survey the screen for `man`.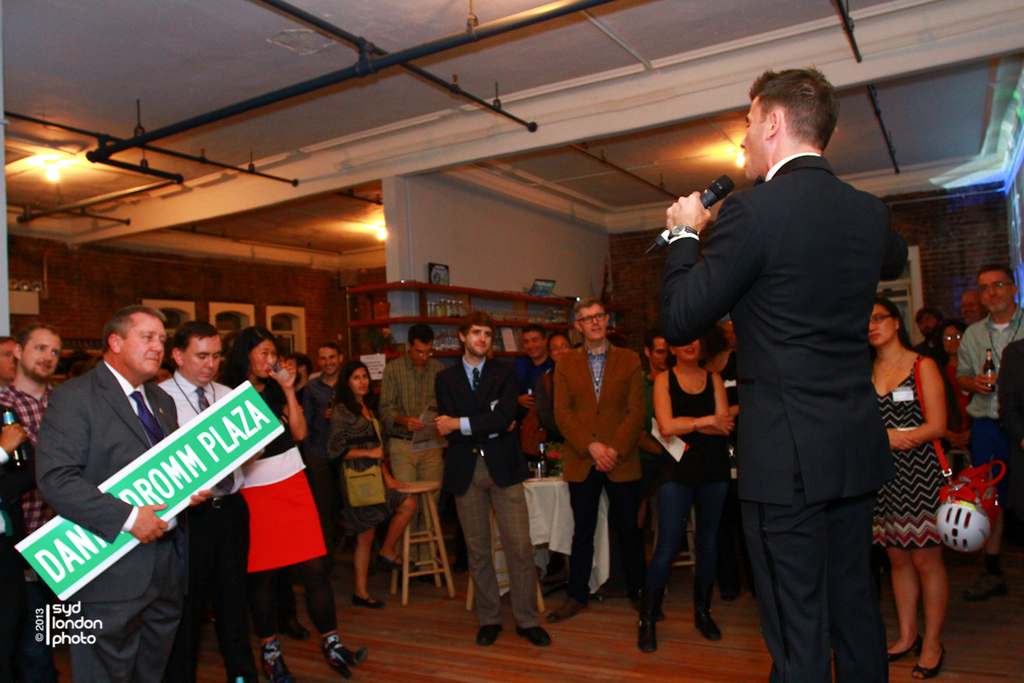
Survey found: bbox=(519, 324, 557, 458).
